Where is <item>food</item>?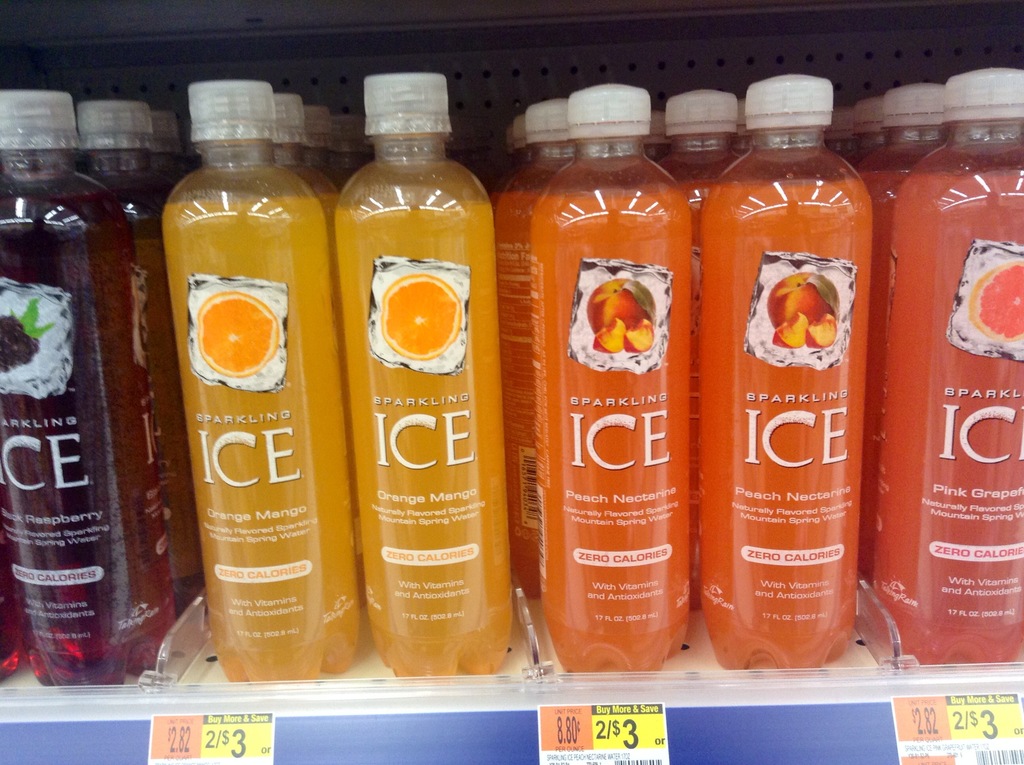
(left=379, top=273, right=465, bottom=361).
